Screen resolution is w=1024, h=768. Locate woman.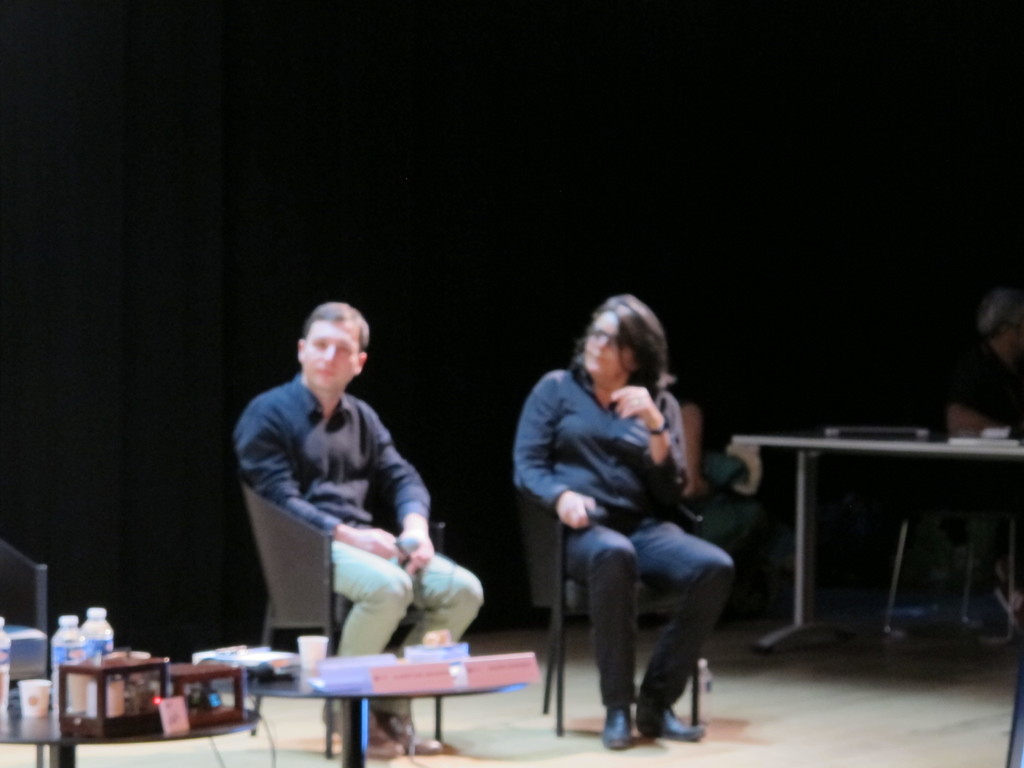
{"x1": 513, "y1": 294, "x2": 724, "y2": 748}.
